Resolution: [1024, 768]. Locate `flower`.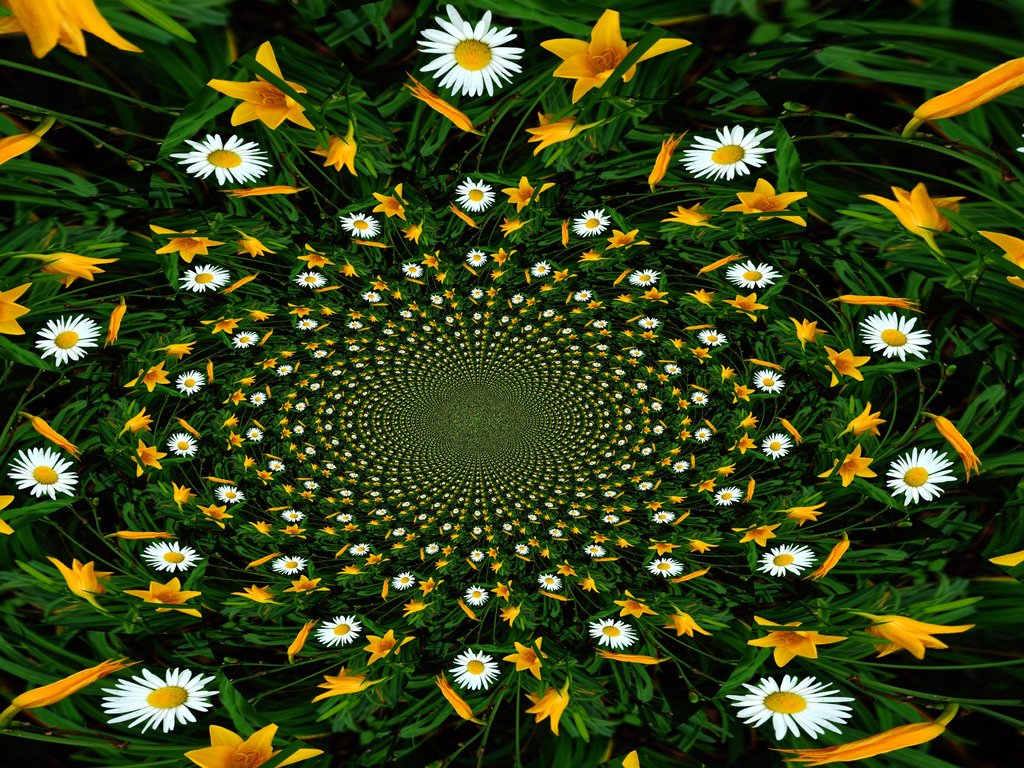
x1=719 y1=175 x2=806 y2=233.
